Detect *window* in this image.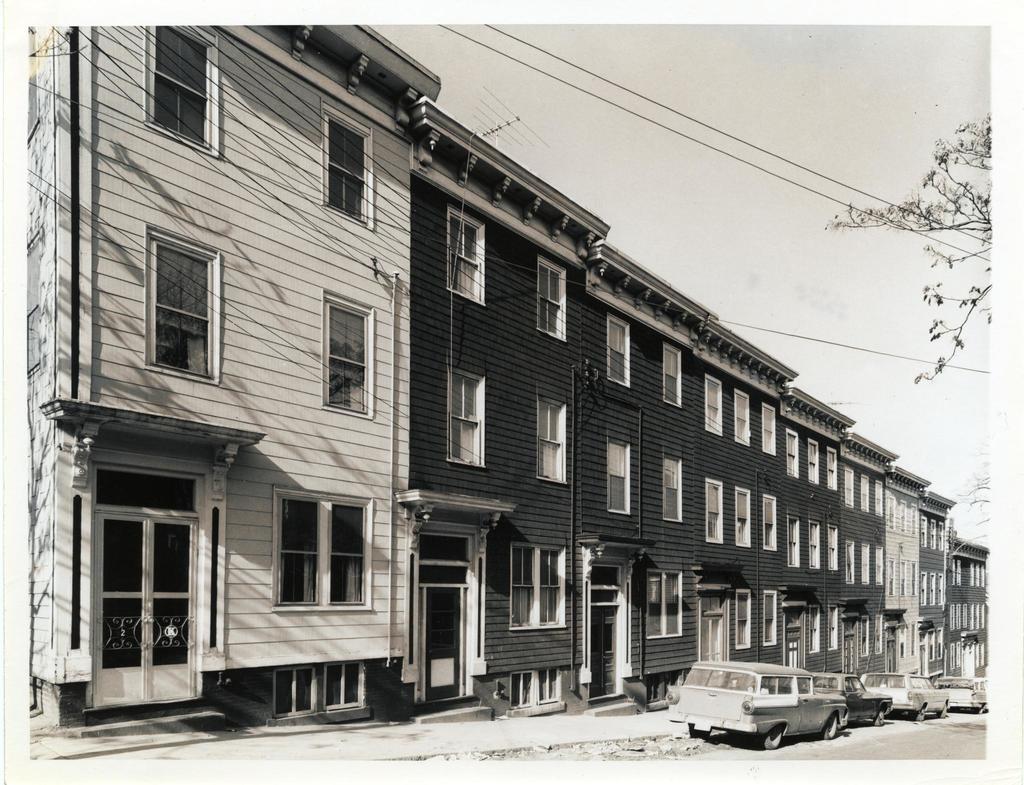
Detection: Rect(844, 542, 856, 584).
